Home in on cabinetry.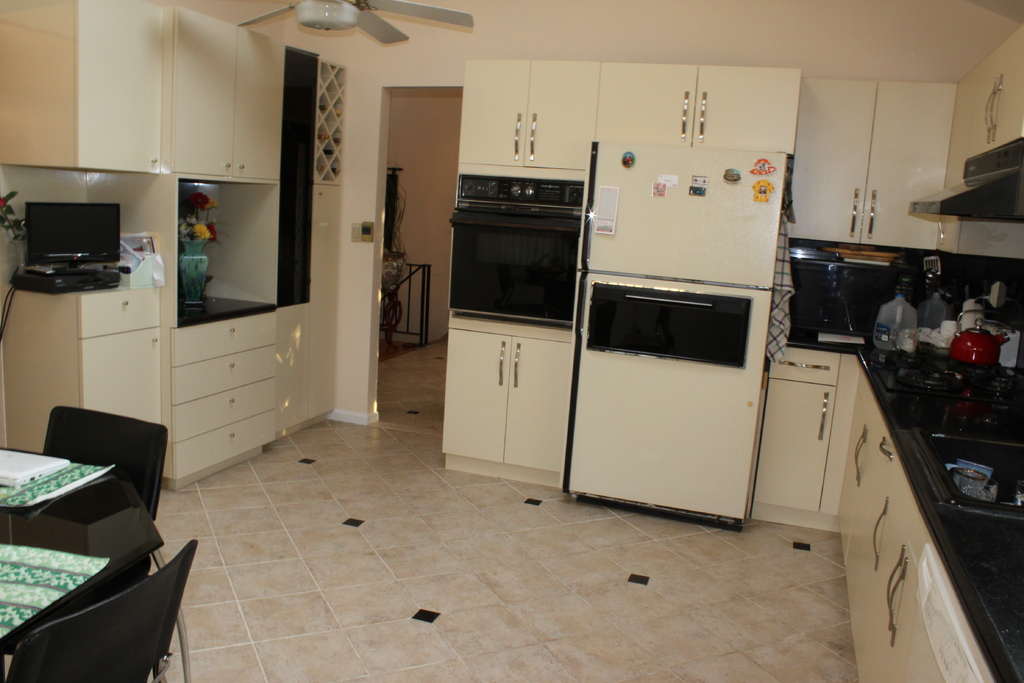
Homed in at detection(754, 352, 860, 527).
